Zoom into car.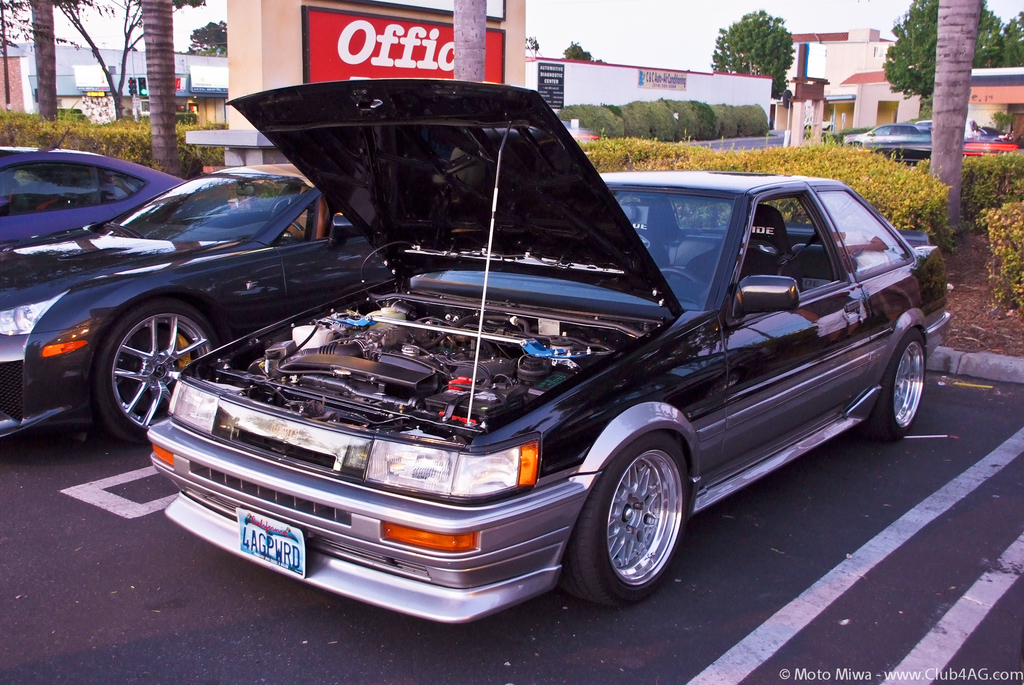
Zoom target: <bbox>0, 163, 404, 444</bbox>.
